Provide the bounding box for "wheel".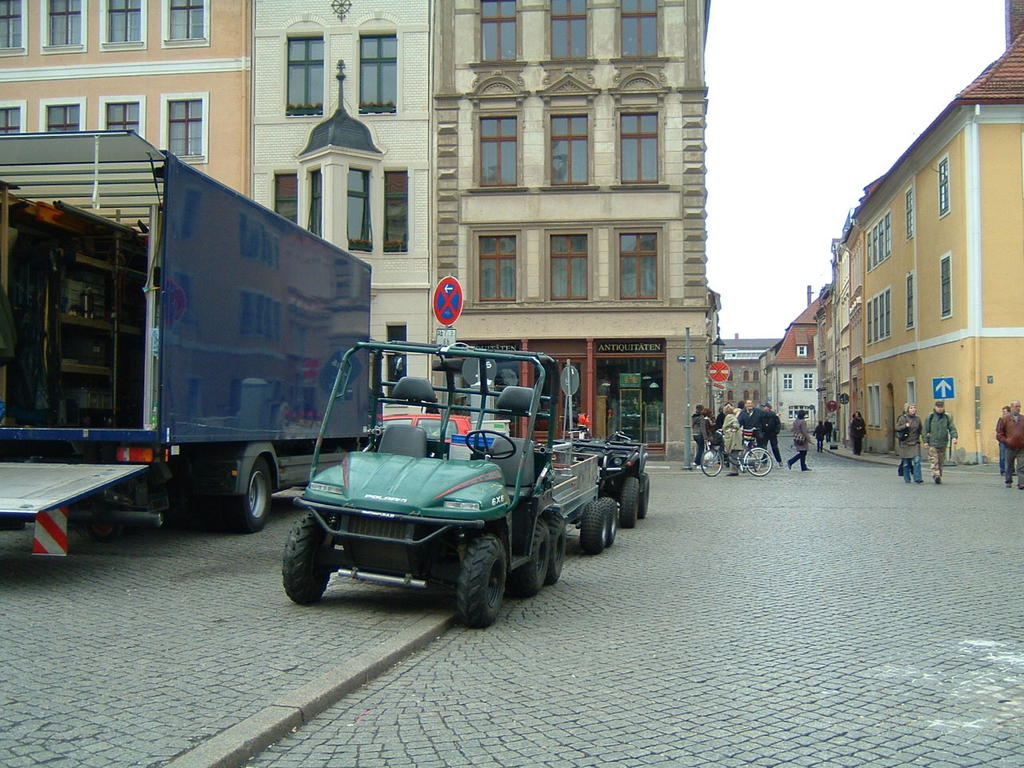
x1=465 y1=429 x2=514 y2=462.
